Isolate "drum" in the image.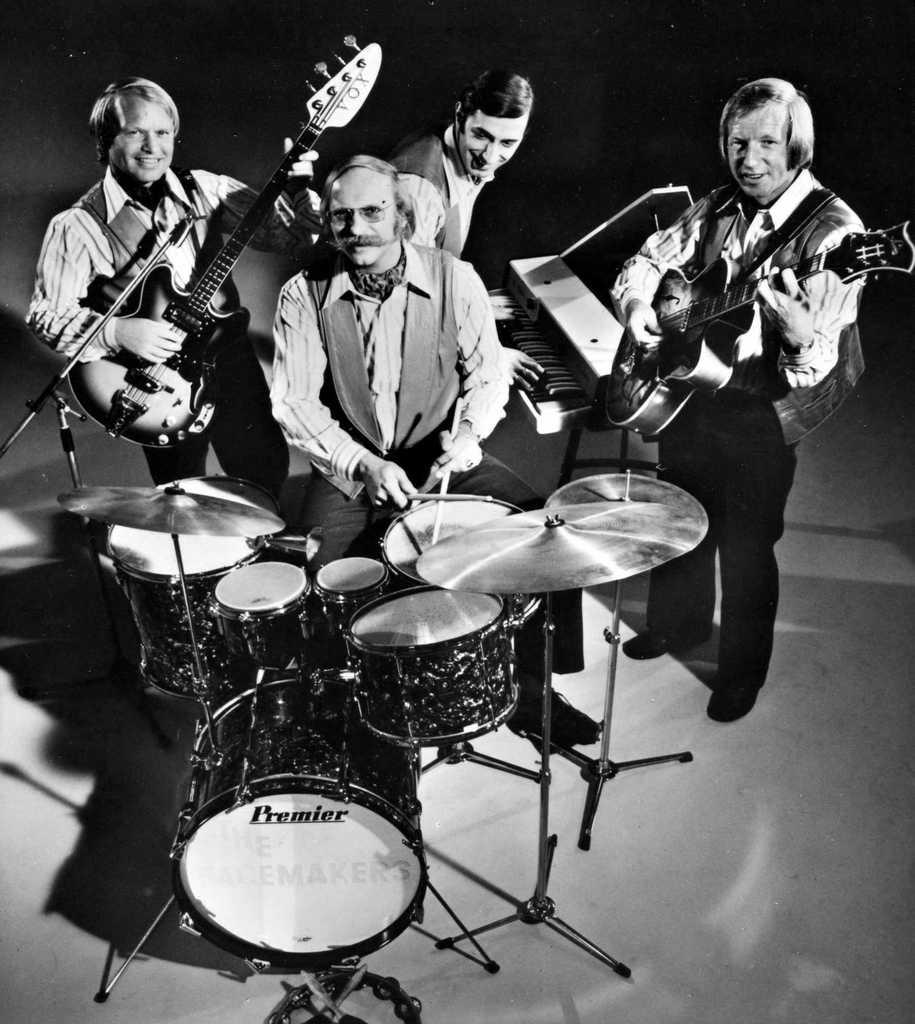
Isolated region: 308 554 397 645.
